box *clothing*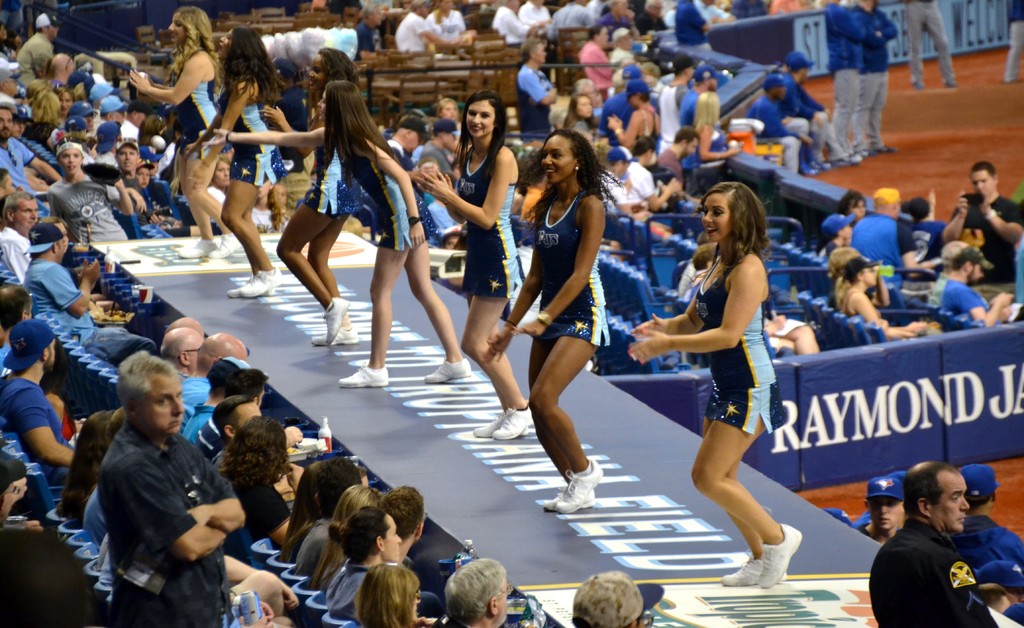
(left=698, top=256, right=781, bottom=434)
